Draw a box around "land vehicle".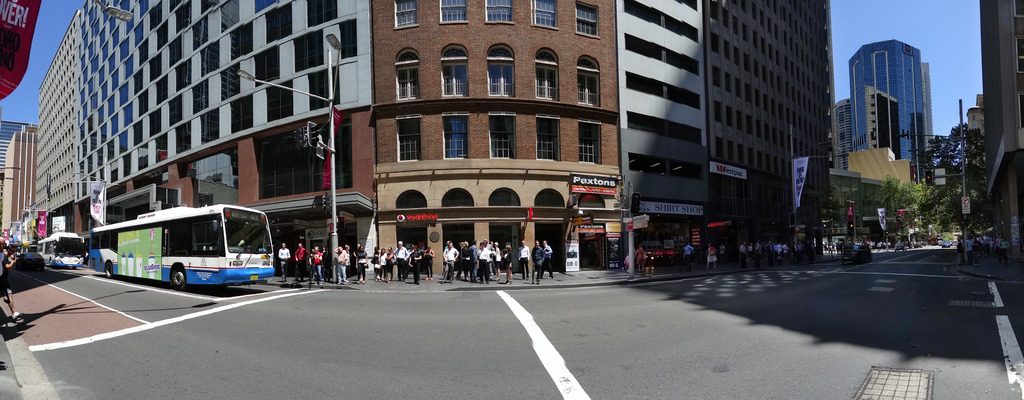
x1=849 y1=247 x2=868 y2=262.
